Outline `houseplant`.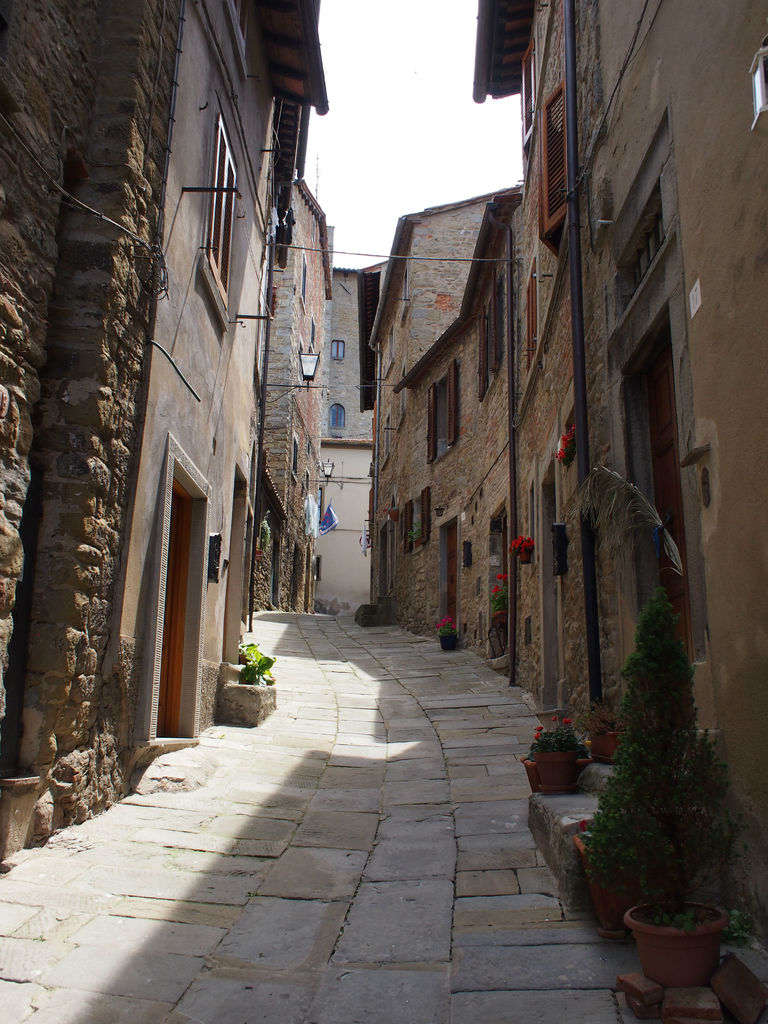
Outline: locate(529, 707, 586, 796).
